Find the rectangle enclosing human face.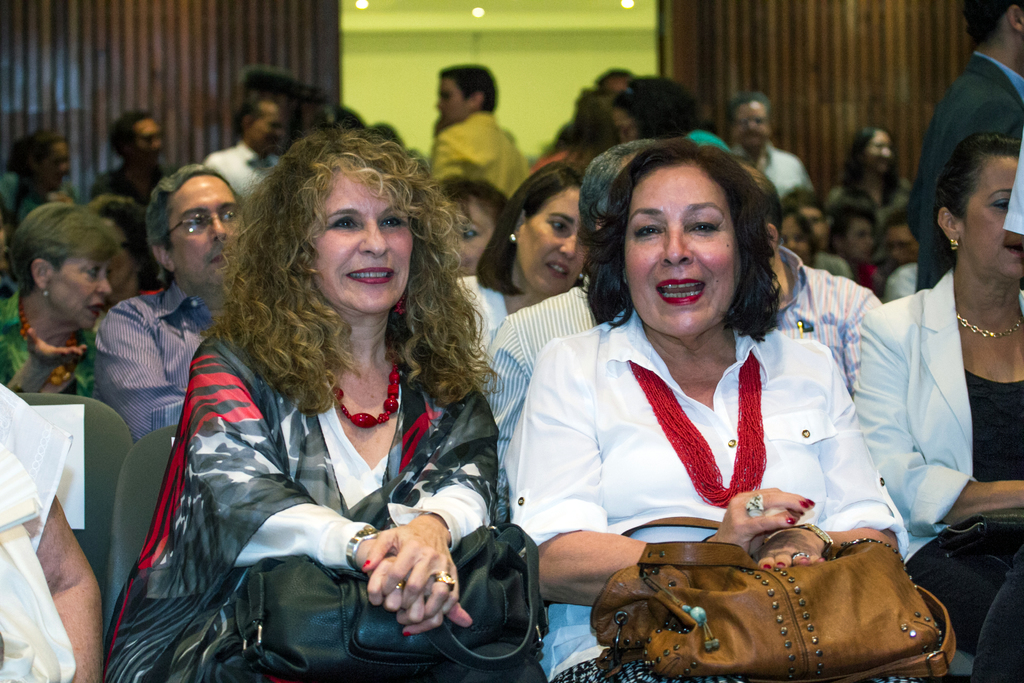
(737, 100, 770, 147).
